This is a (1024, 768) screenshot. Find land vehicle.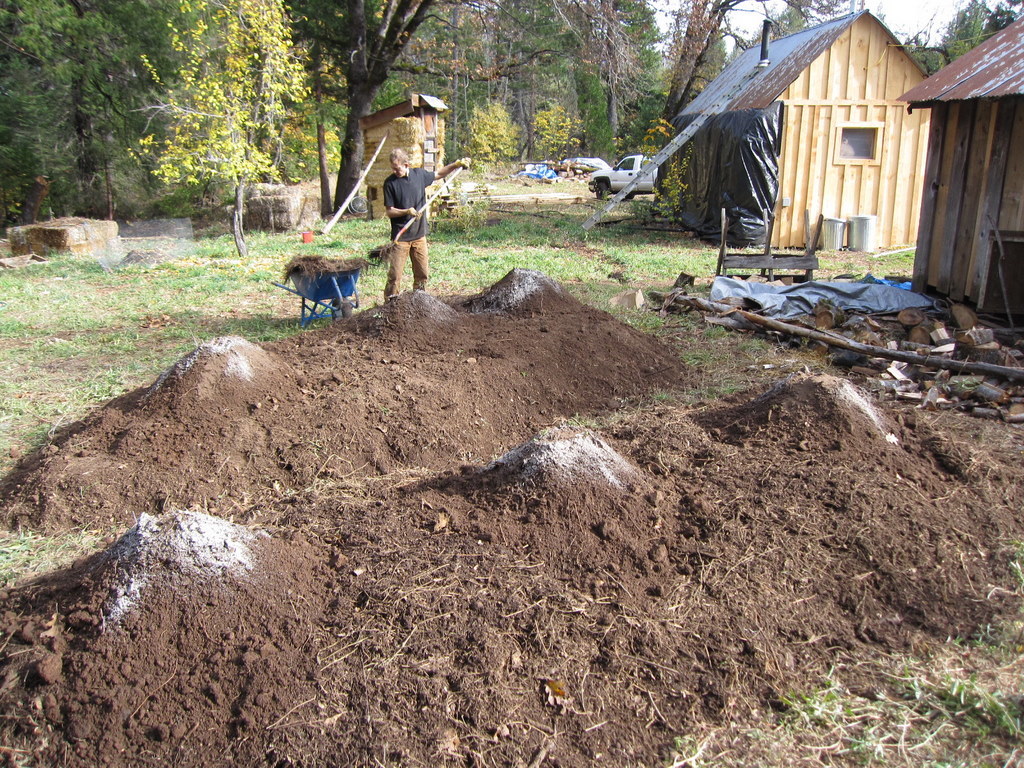
Bounding box: (left=591, top=156, right=659, bottom=198).
